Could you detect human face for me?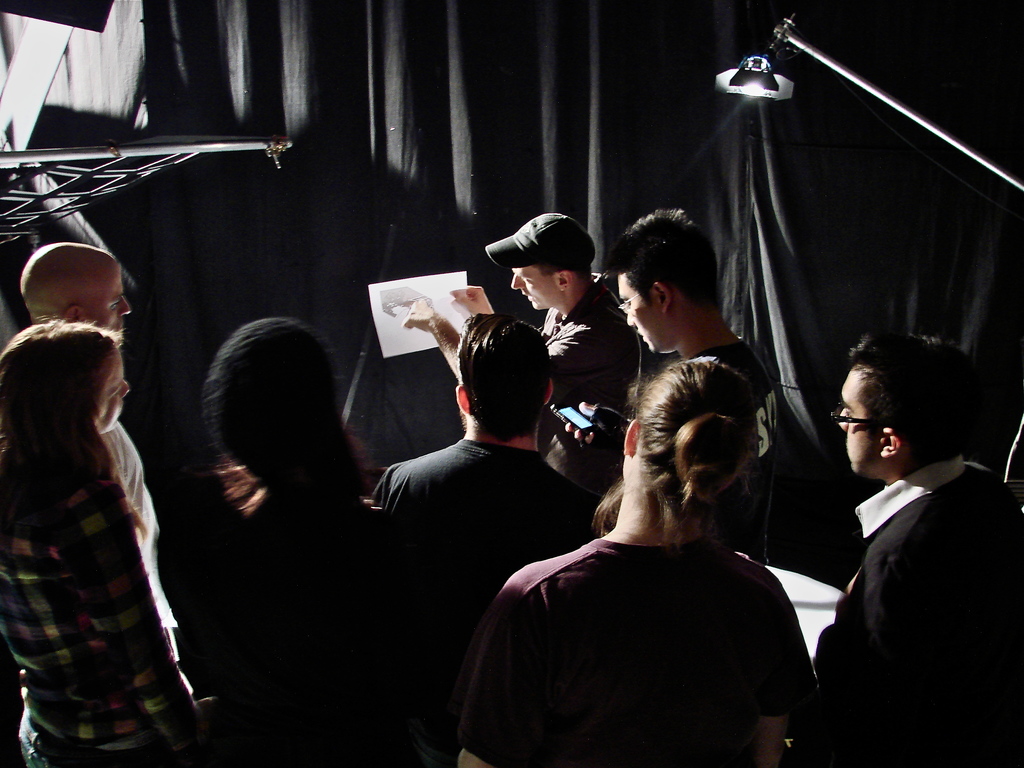
Detection result: (left=830, top=369, right=878, bottom=475).
